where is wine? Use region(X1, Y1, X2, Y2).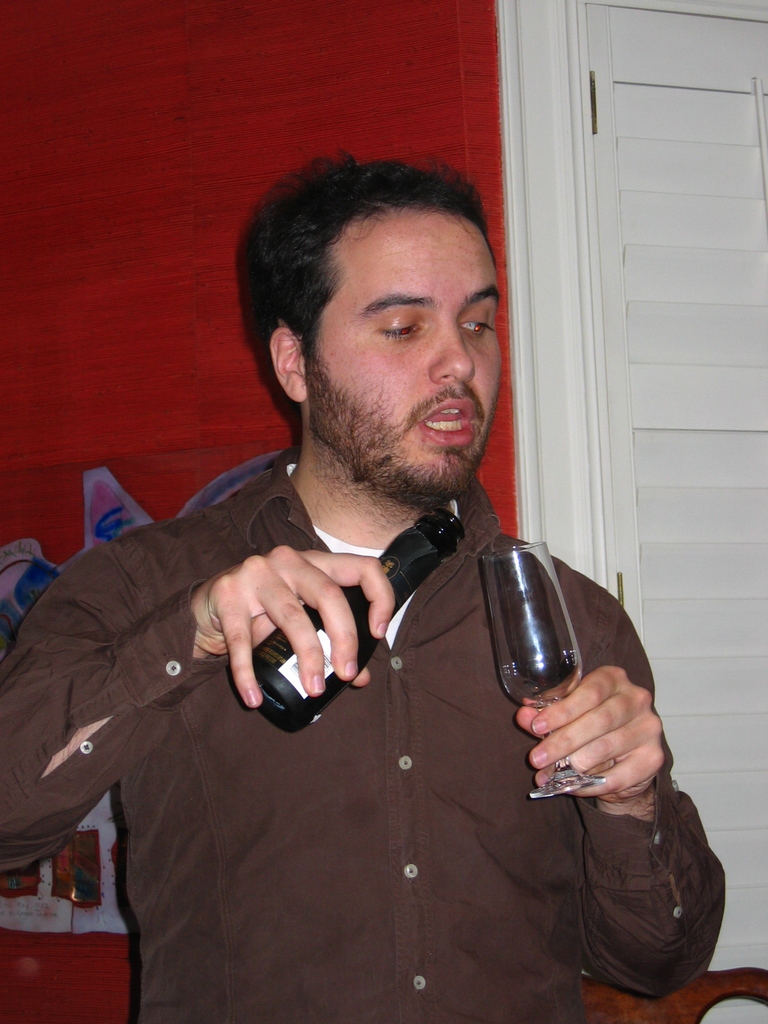
region(262, 494, 467, 729).
